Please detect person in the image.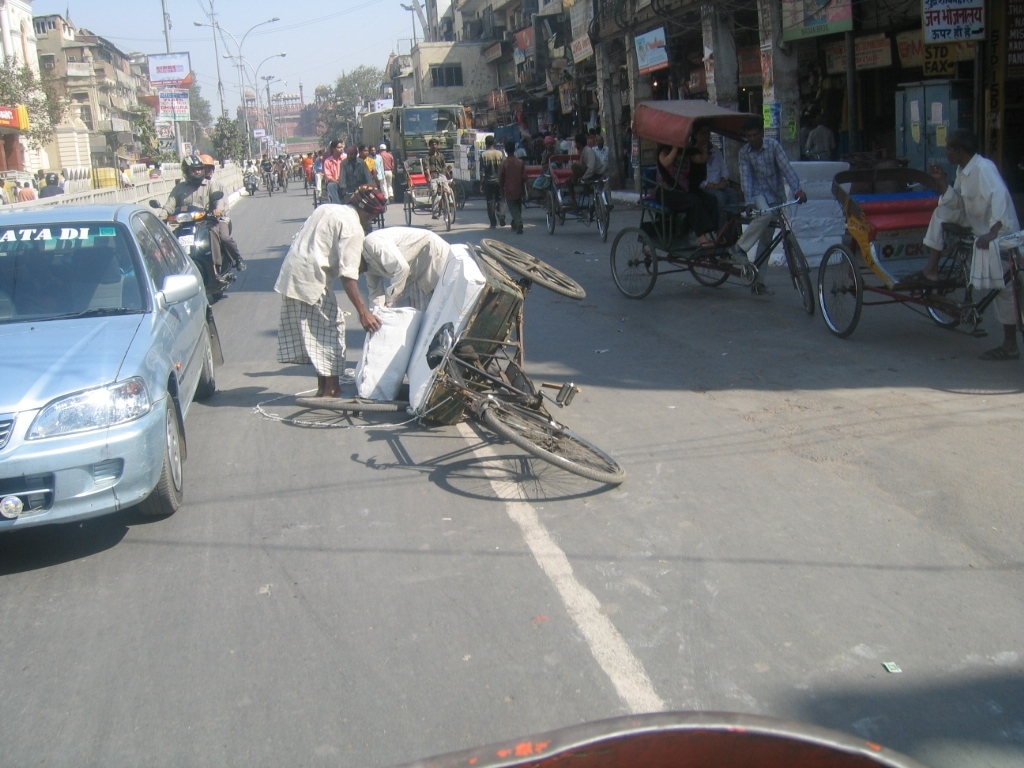
l=921, t=132, r=1023, b=368.
